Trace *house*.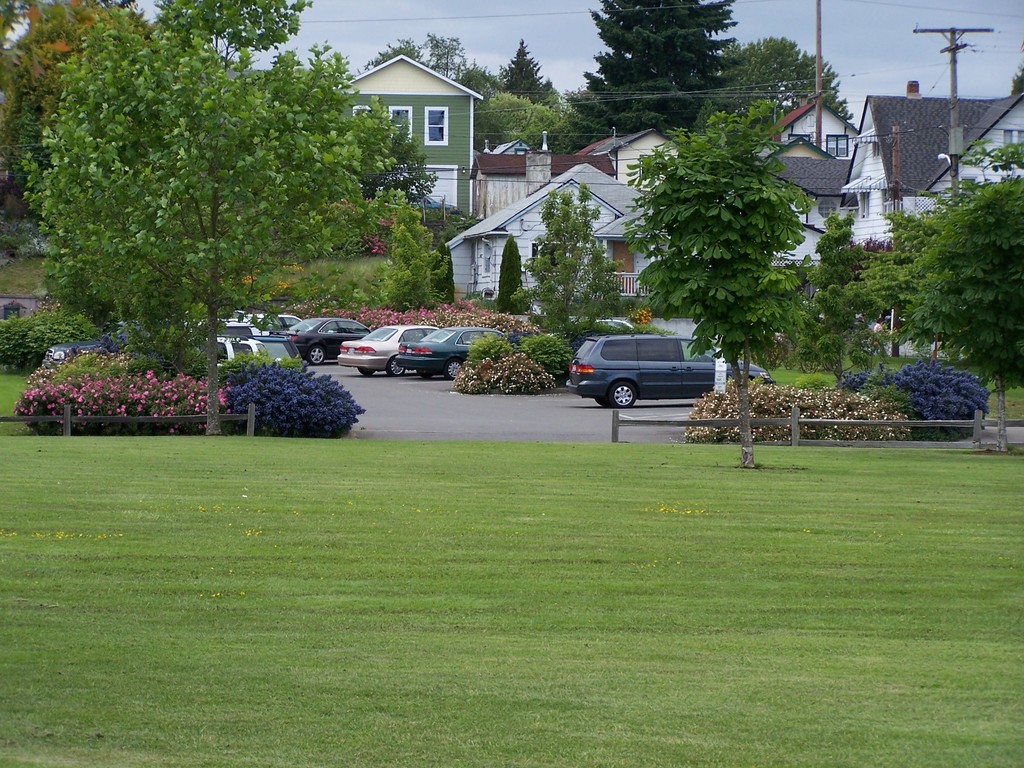
Traced to {"left": 321, "top": 45, "right": 495, "bottom": 218}.
